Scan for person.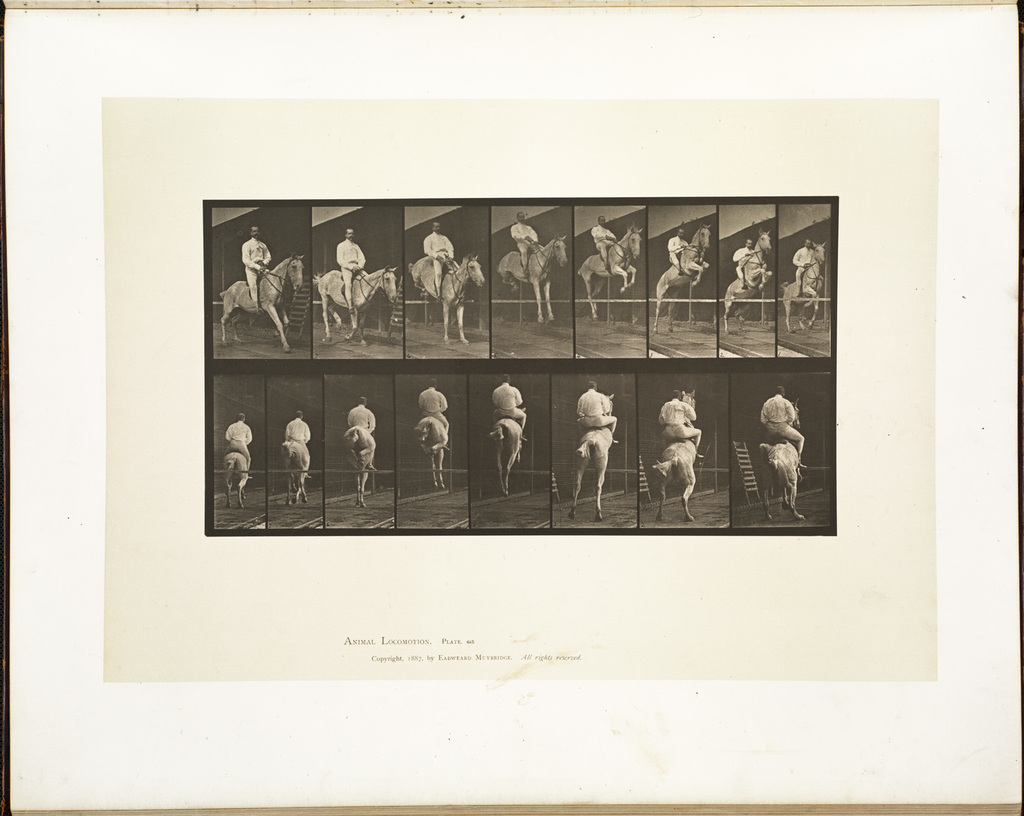
Scan result: (726, 237, 752, 294).
